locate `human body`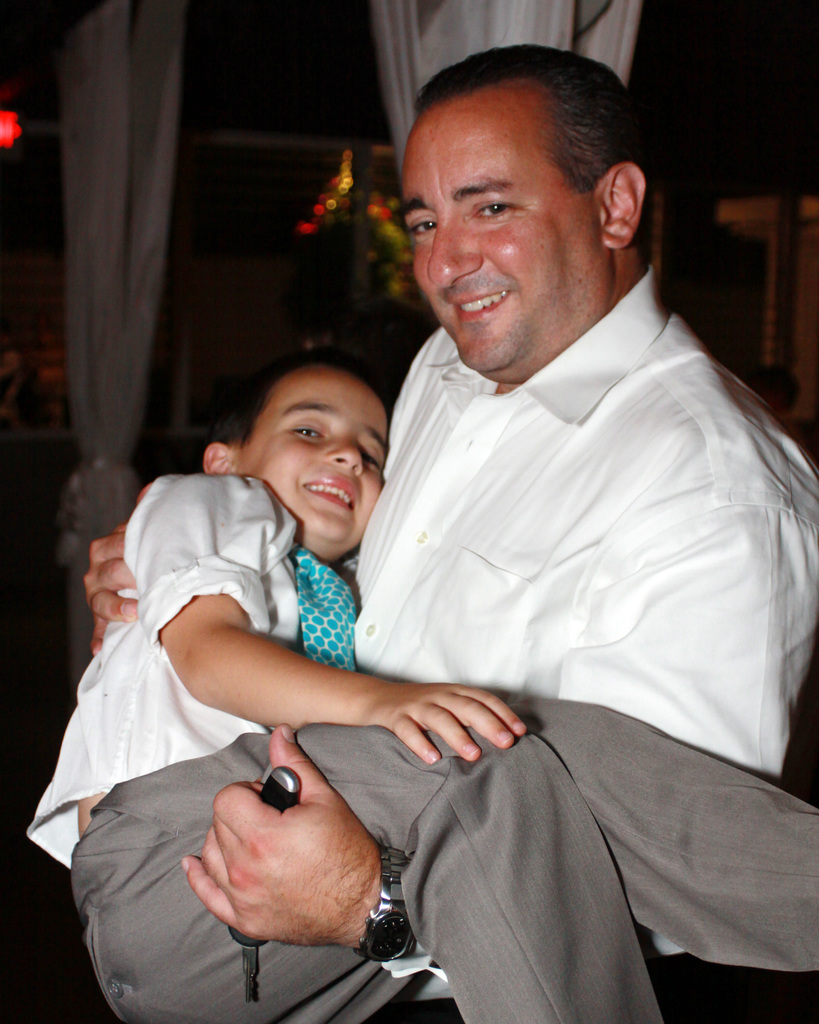
region(41, 47, 818, 1020)
